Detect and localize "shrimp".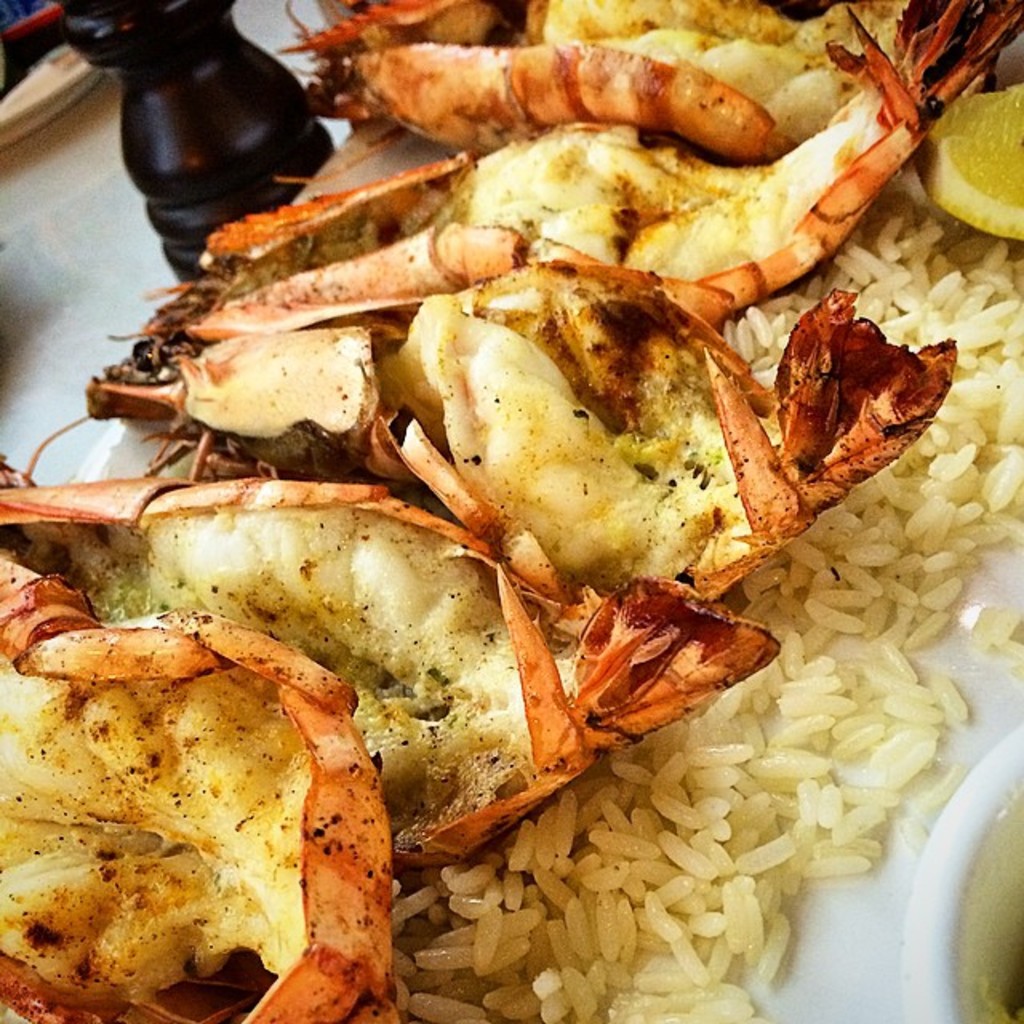
Localized at {"left": 0, "top": 558, "right": 395, "bottom": 1022}.
